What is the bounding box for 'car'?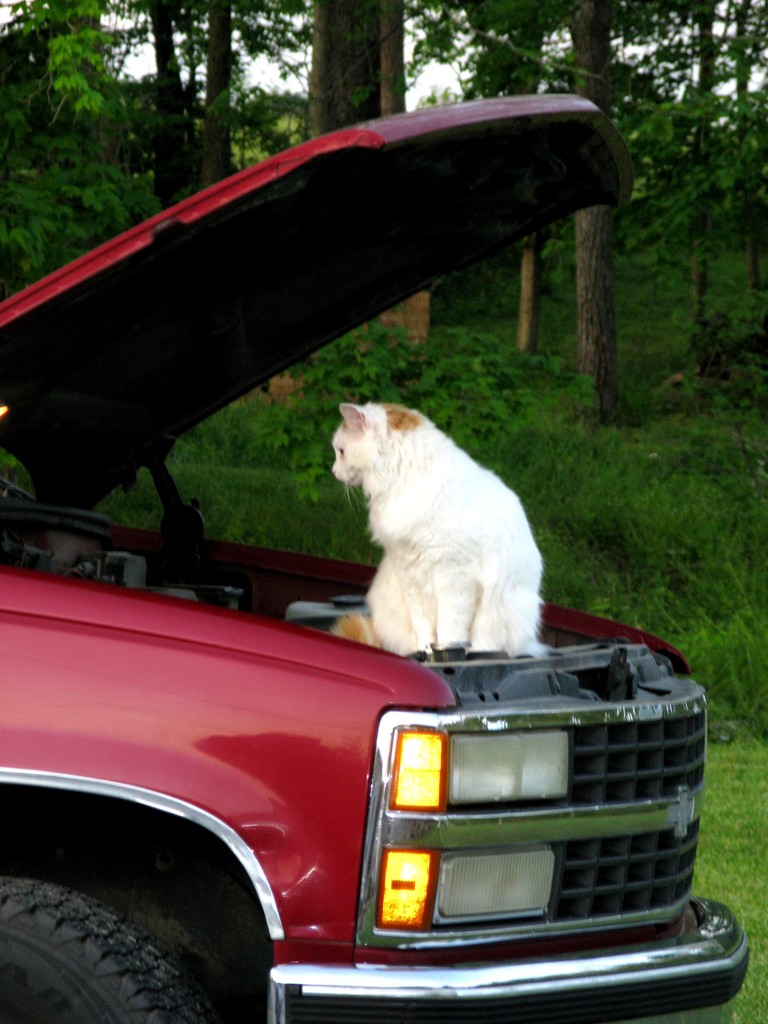
bbox=[0, 184, 767, 968].
